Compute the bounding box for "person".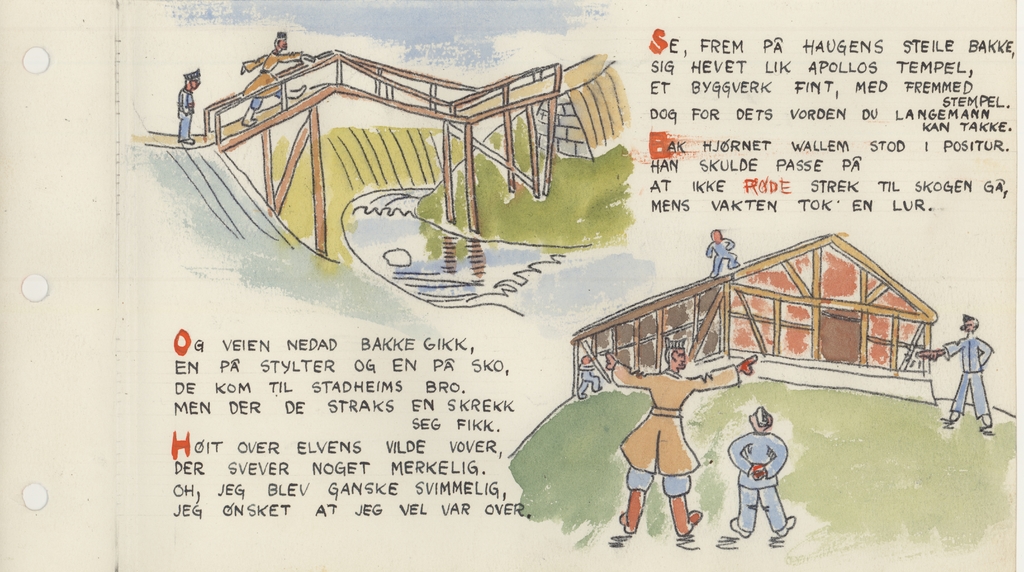
bbox=[173, 68, 202, 147].
